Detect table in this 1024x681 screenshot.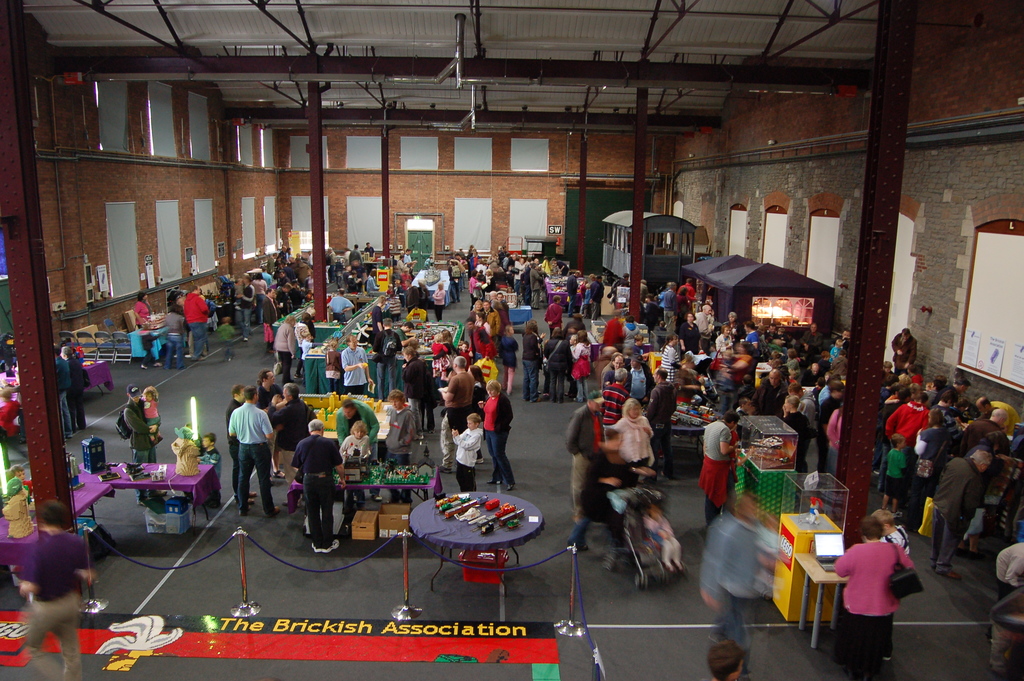
Detection: <box>416,265,456,300</box>.
